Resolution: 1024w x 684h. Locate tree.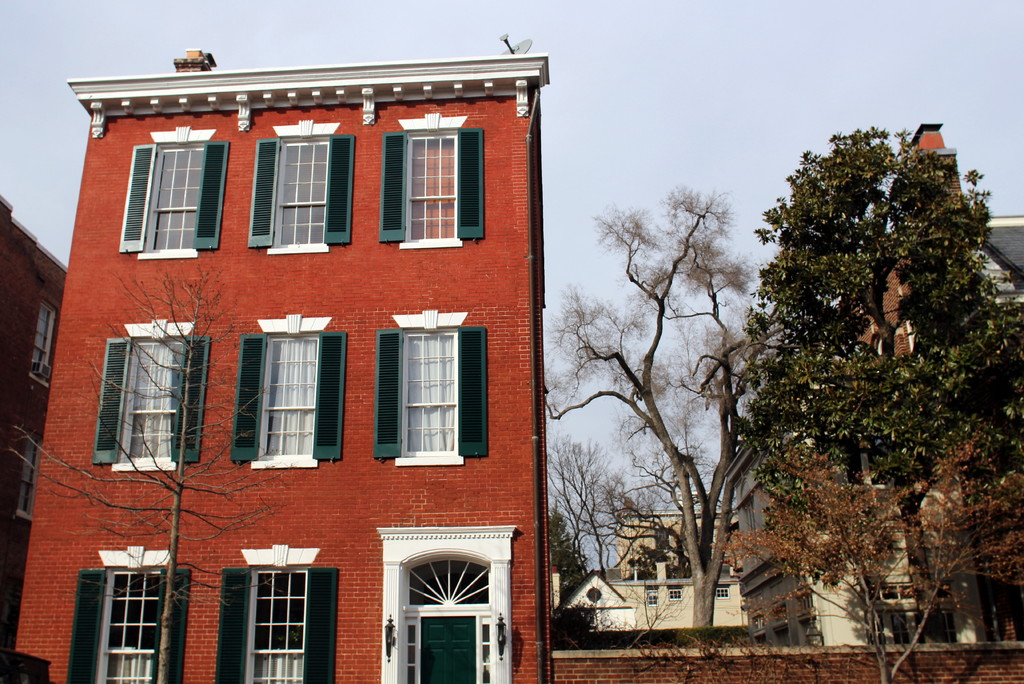
(left=0, top=241, right=309, bottom=683).
